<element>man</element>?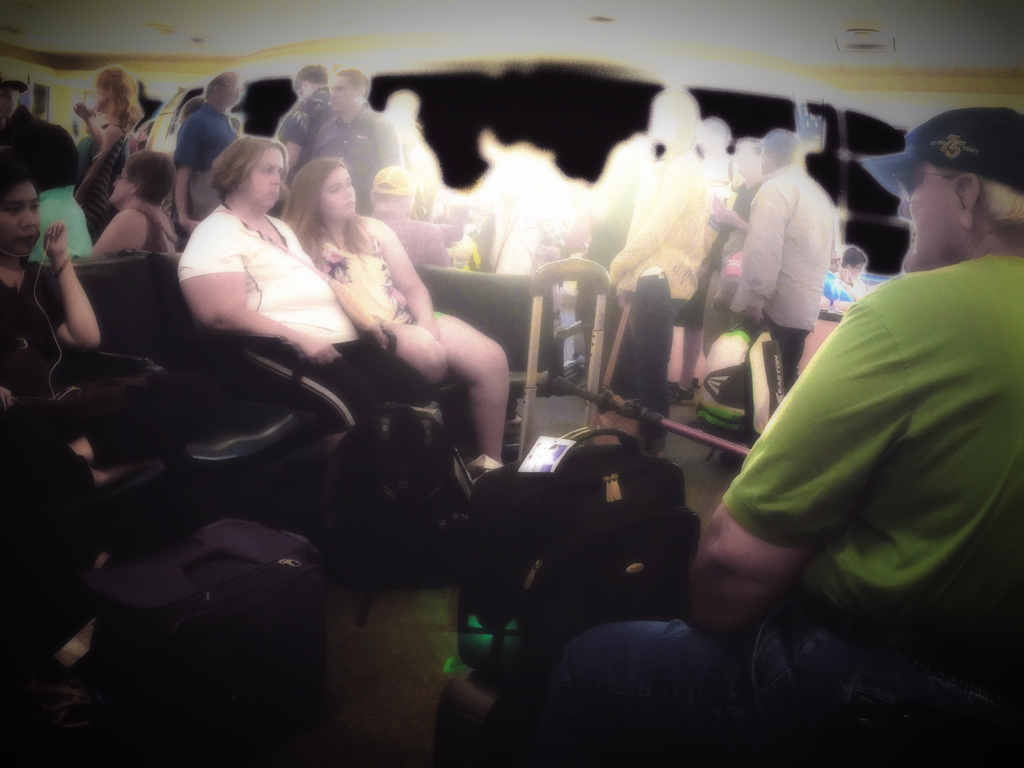
l=0, t=77, r=15, b=119
